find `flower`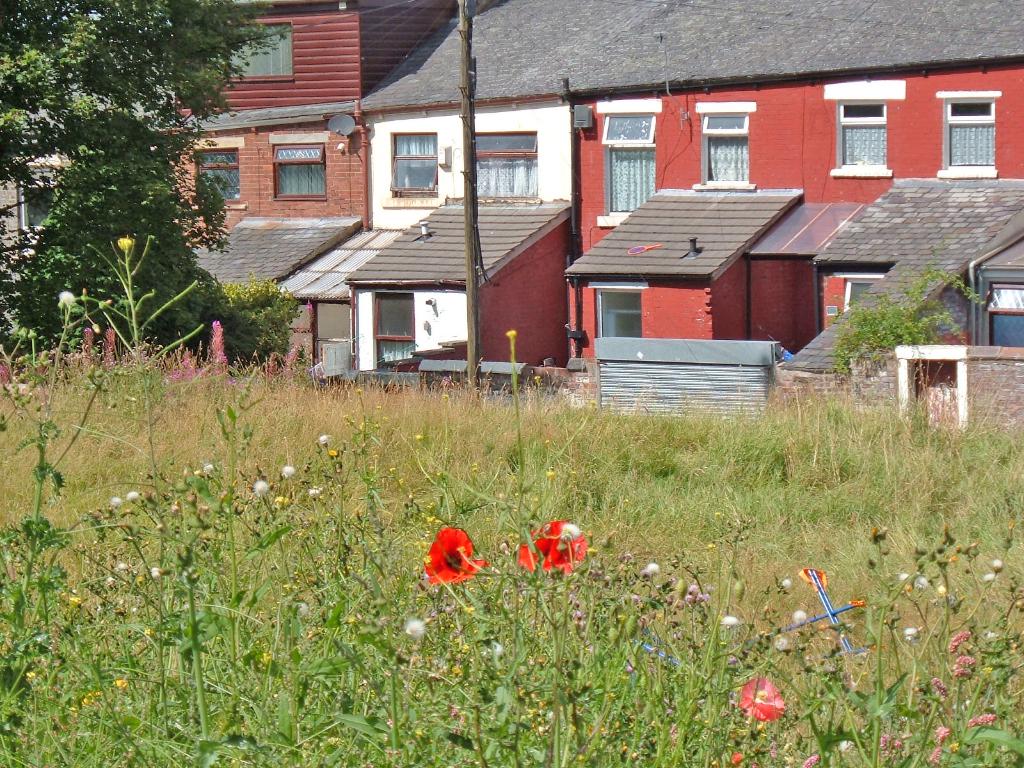
127:491:139:502
